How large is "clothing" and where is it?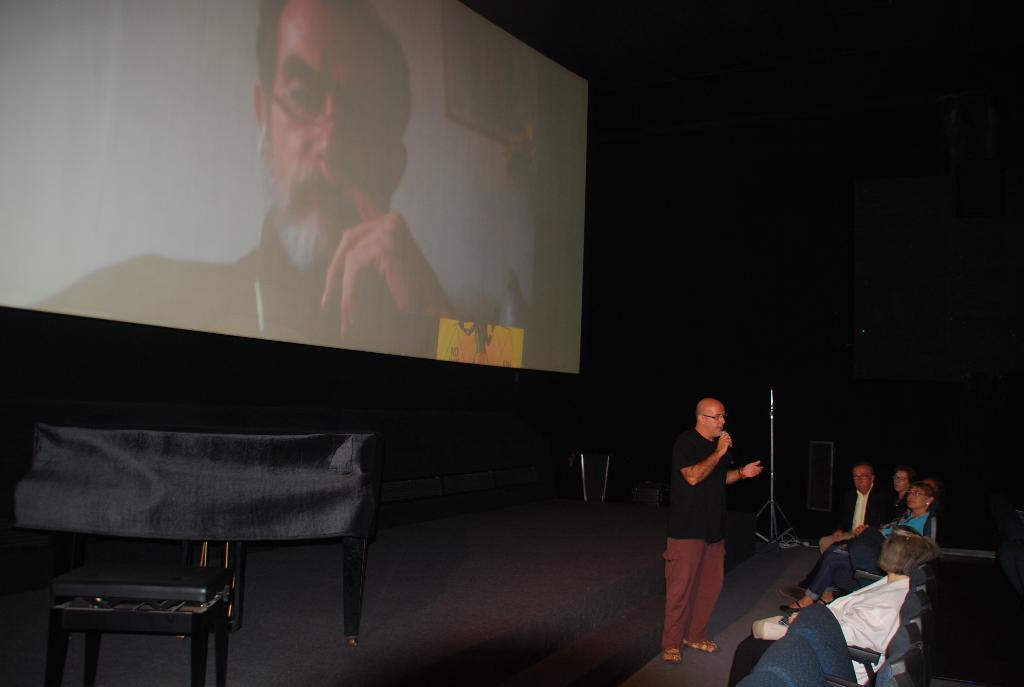
Bounding box: bbox=(668, 415, 755, 637).
